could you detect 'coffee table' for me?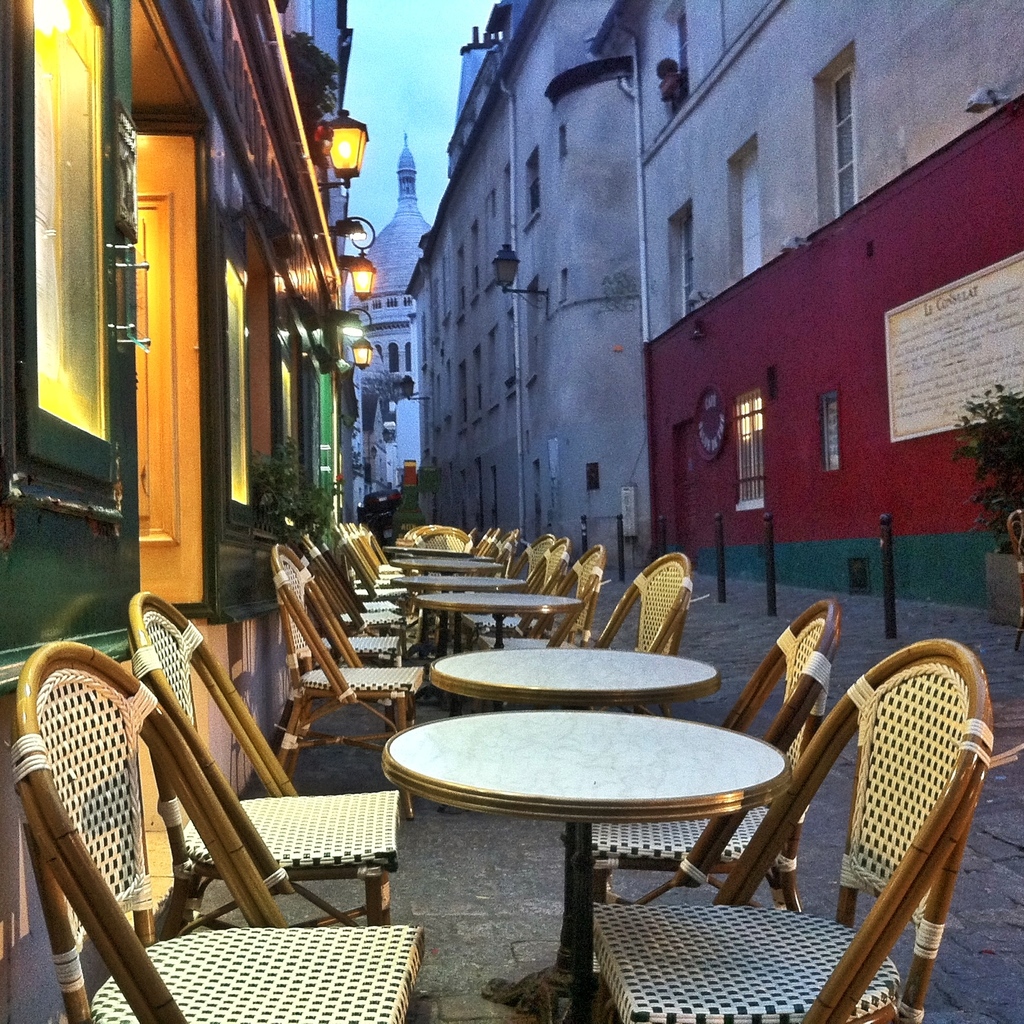
Detection result: detection(425, 645, 718, 718).
